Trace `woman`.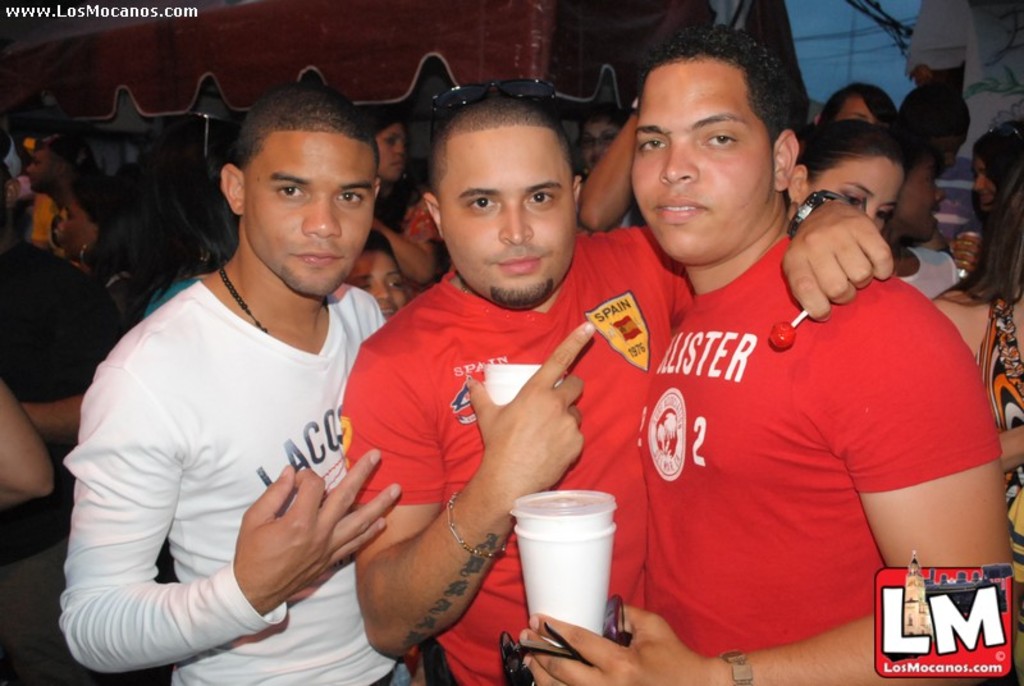
Traced to <bbox>783, 115, 905, 238</bbox>.
